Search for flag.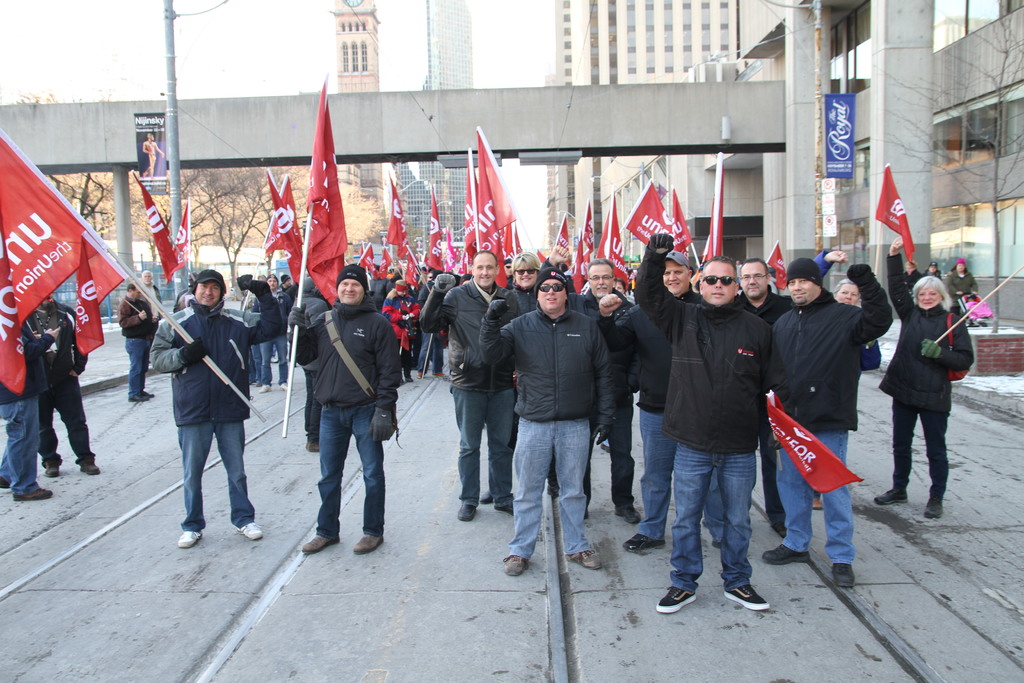
Found at (x1=872, y1=163, x2=916, y2=260).
